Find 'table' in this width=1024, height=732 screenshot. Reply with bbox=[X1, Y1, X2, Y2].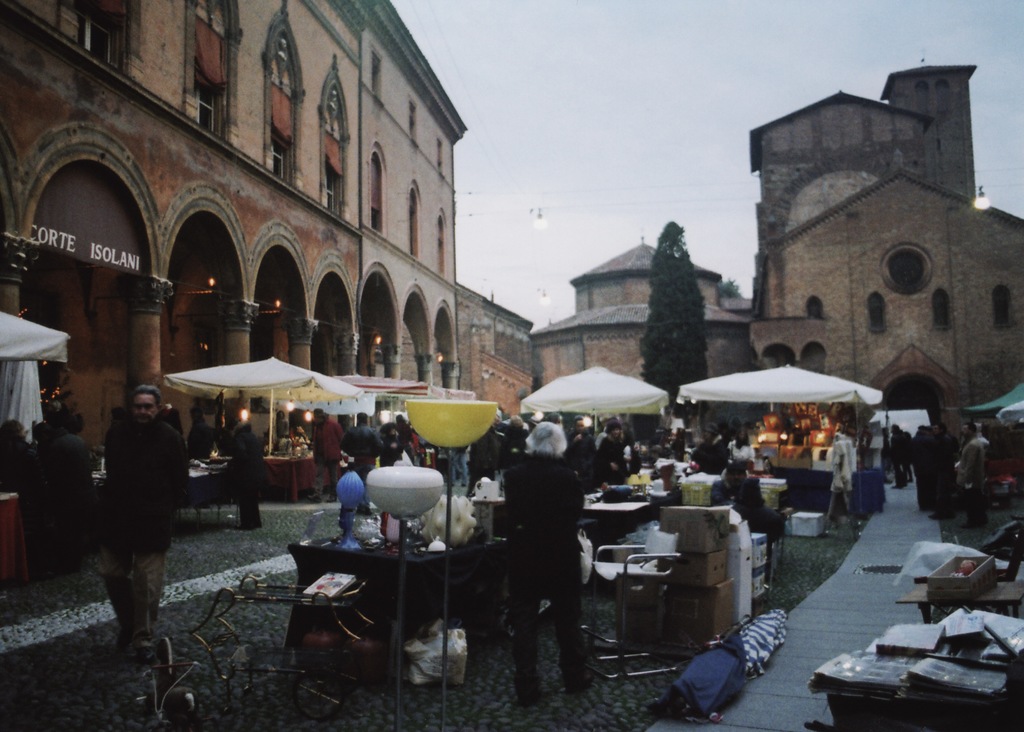
bbox=[577, 493, 648, 539].
